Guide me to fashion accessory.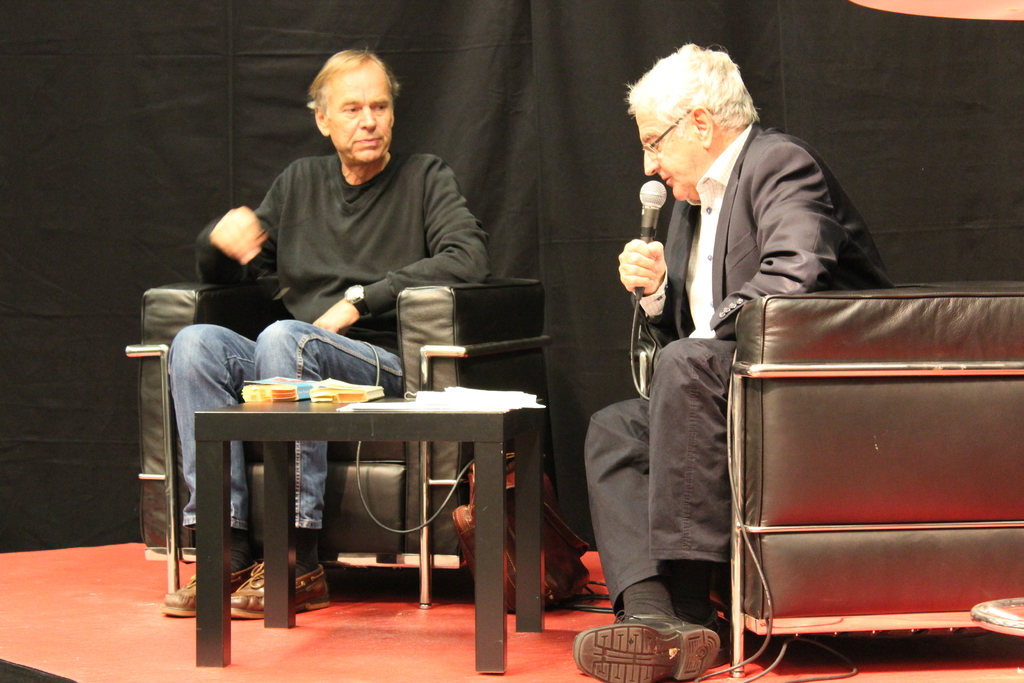
Guidance: l=162, t=570, r=251, b=618.
